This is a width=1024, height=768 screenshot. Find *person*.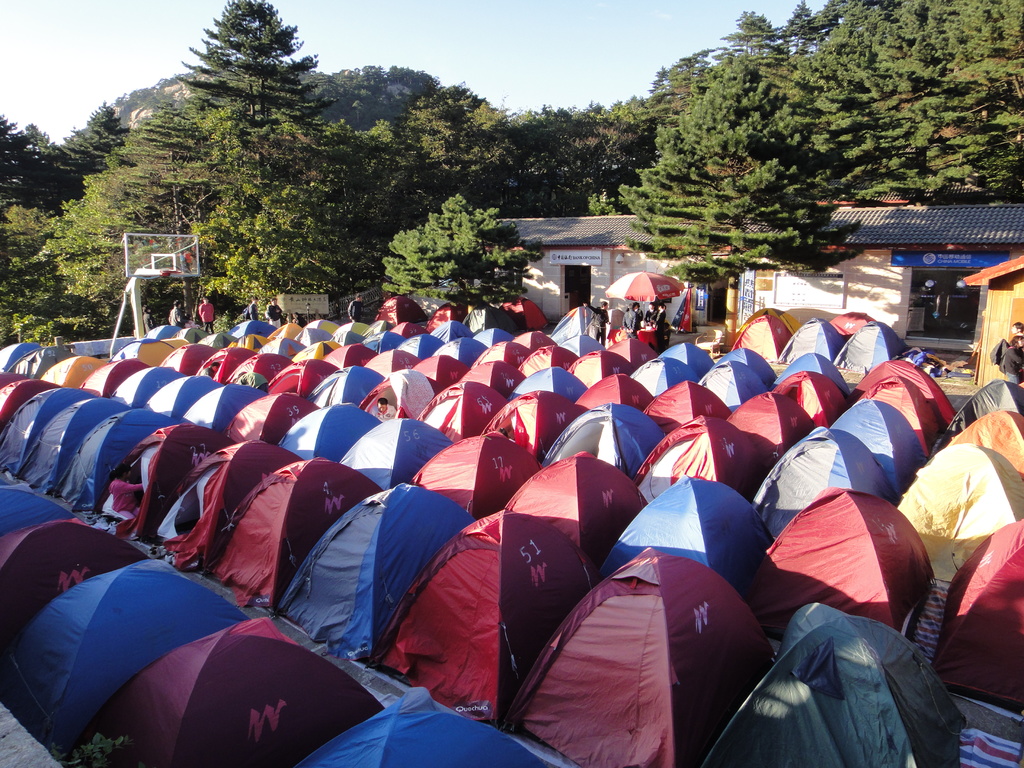
Bounding box: BBox(648, 305, 669, 346).
